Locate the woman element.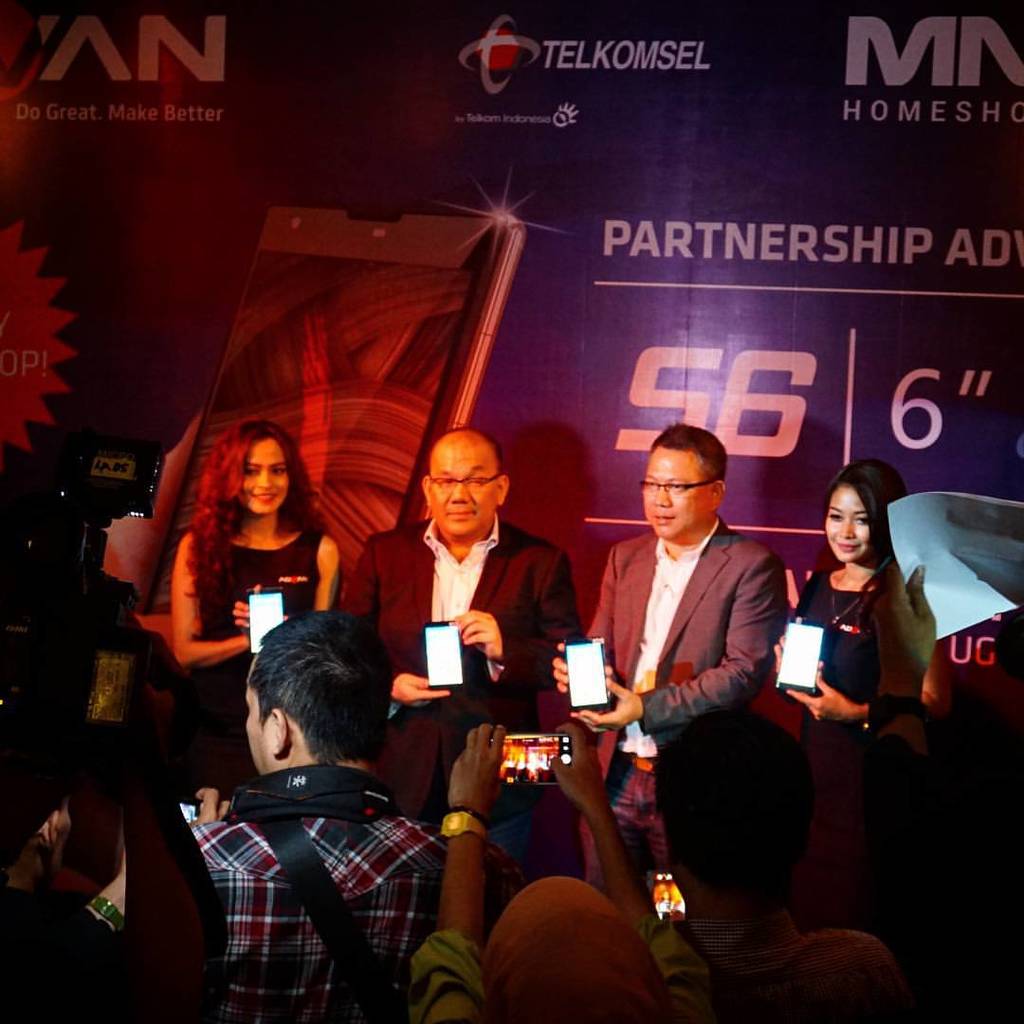
Element bbox: 146/418/337/686.
